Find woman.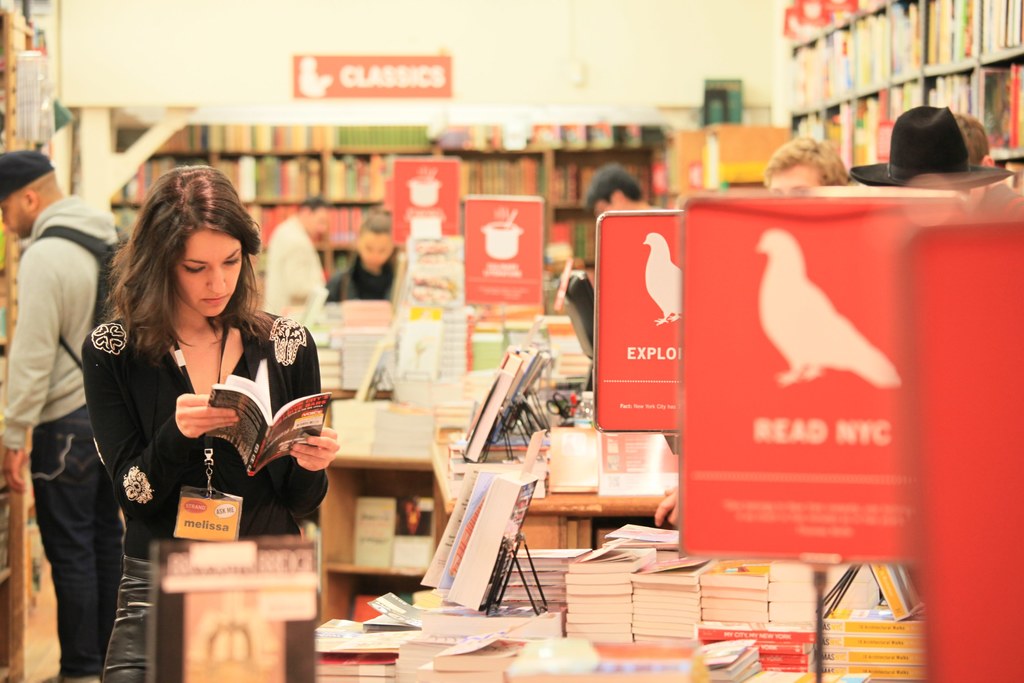
select_region(82, 163, 334, 682).
